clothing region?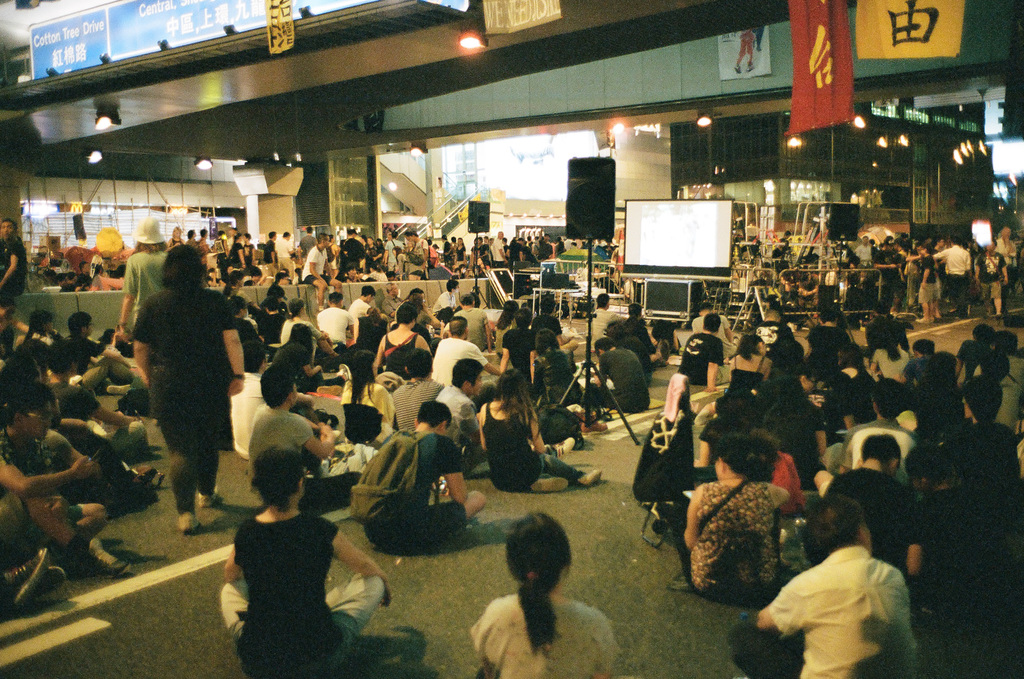
(left=526, top=311, right=563, bottom=341)
